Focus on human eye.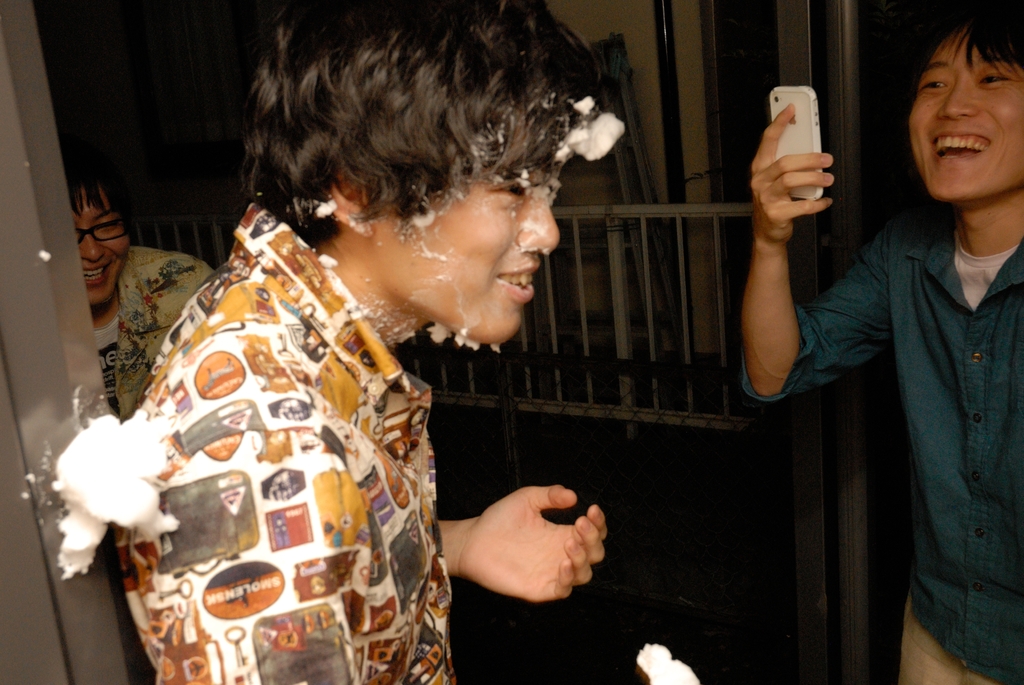
Focused at rect(484, 175, 540, 210).
